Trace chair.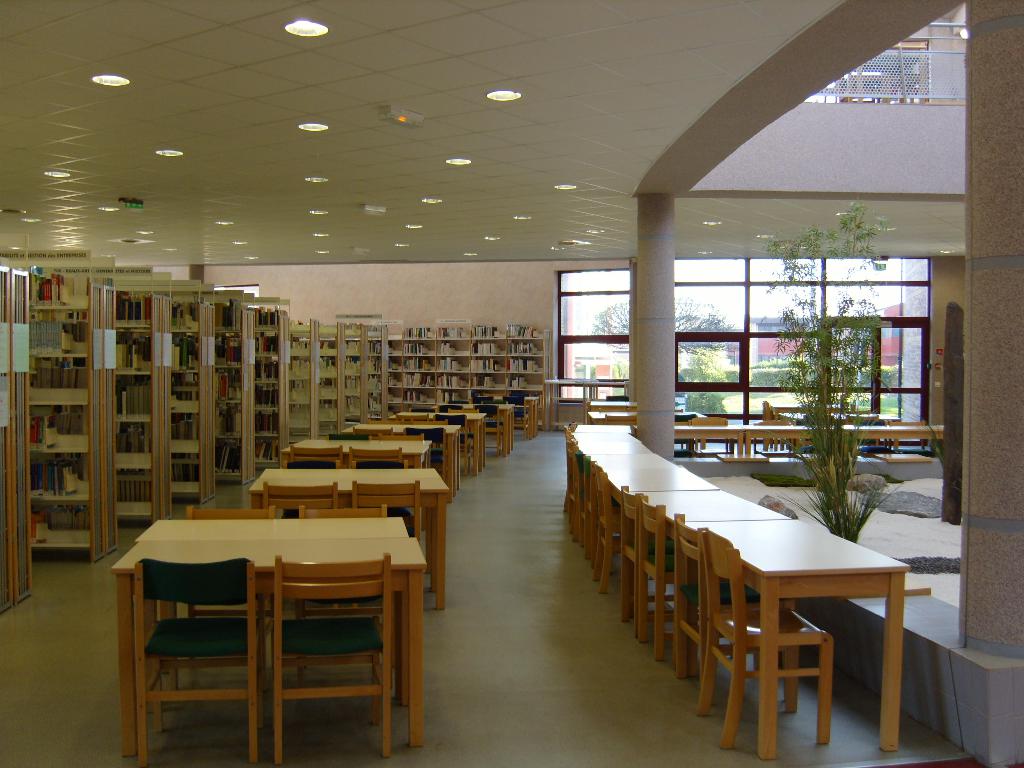
Traced to (473,399,504,452).
